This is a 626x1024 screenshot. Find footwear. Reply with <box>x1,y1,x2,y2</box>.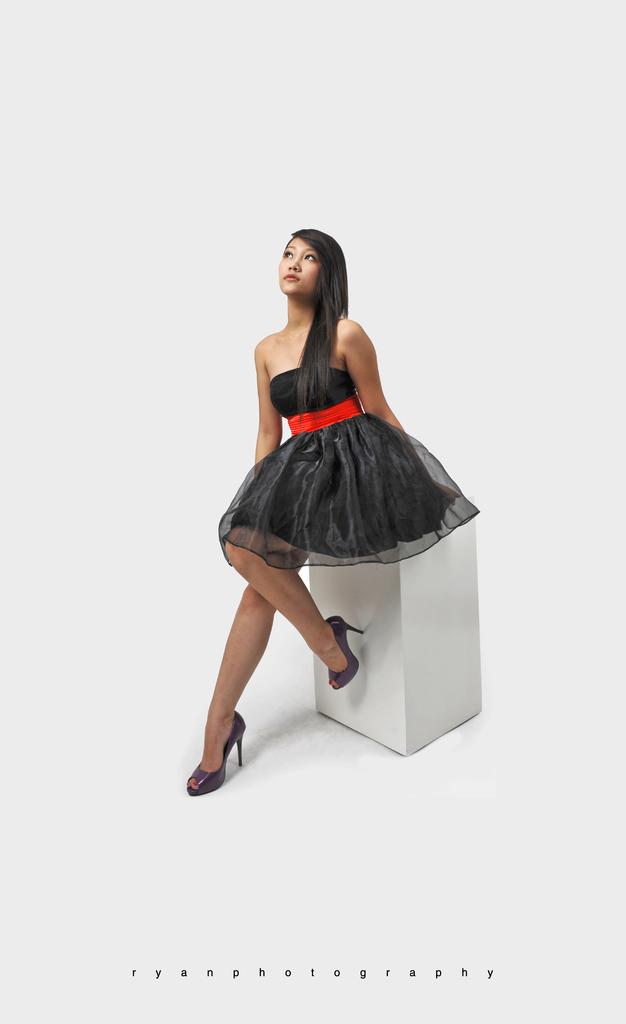
<box>184,717,252,797</box>.
